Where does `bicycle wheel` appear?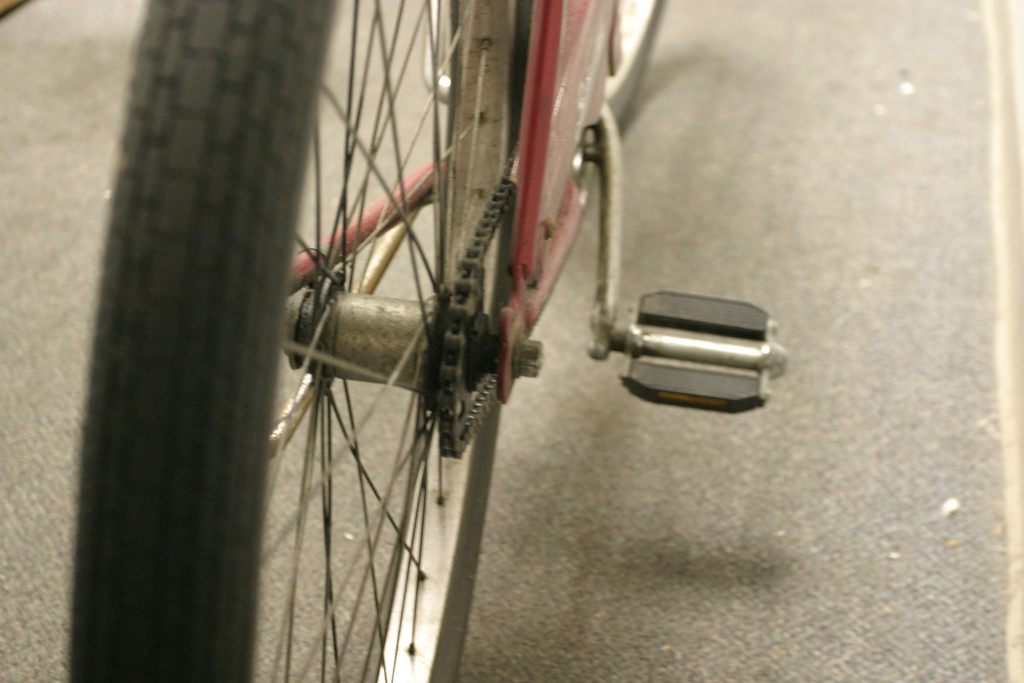
Appears at <region>63, 0, 525, 682</region>.
